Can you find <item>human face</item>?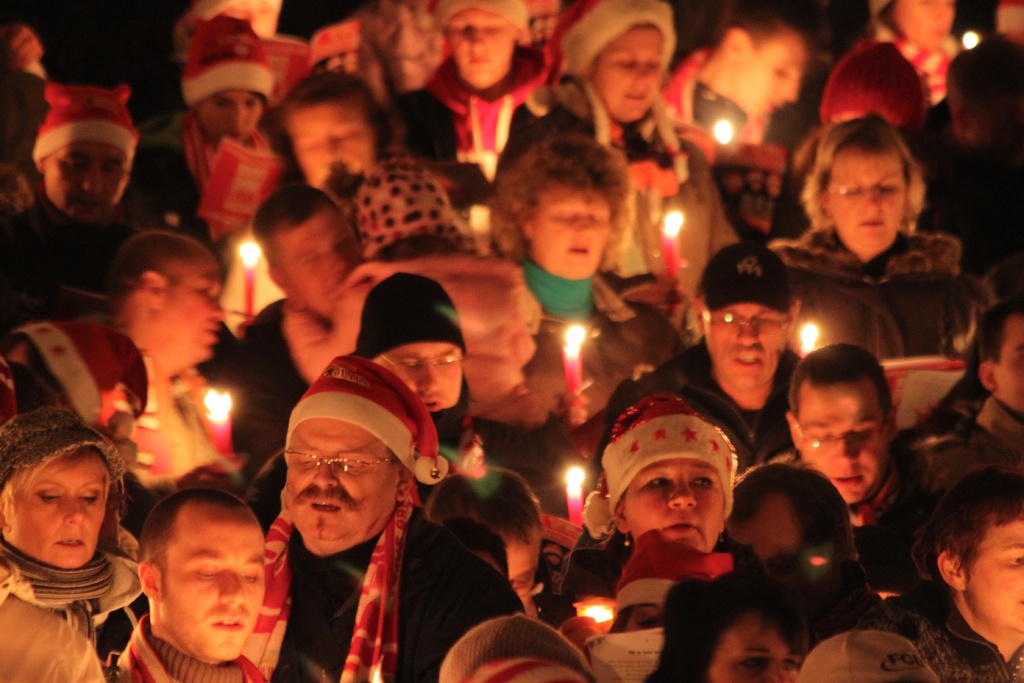
Yes, bounding box: left=166, top=511, right=266, bottom=658.
